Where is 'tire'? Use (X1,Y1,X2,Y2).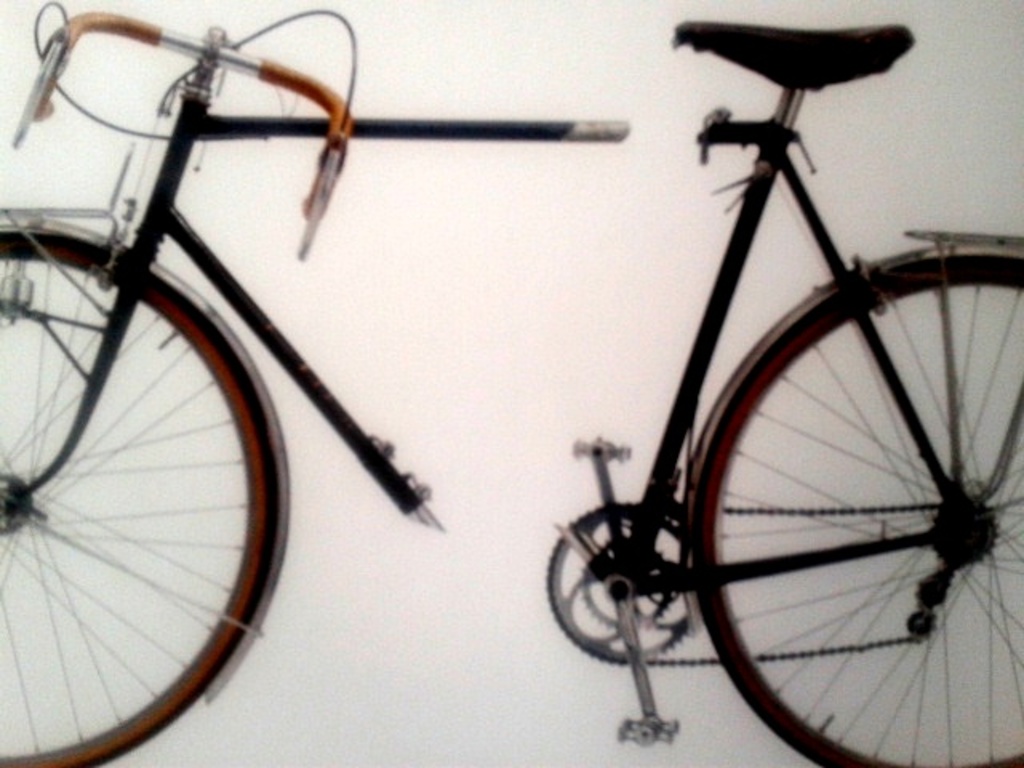
(13,192,285,765).
